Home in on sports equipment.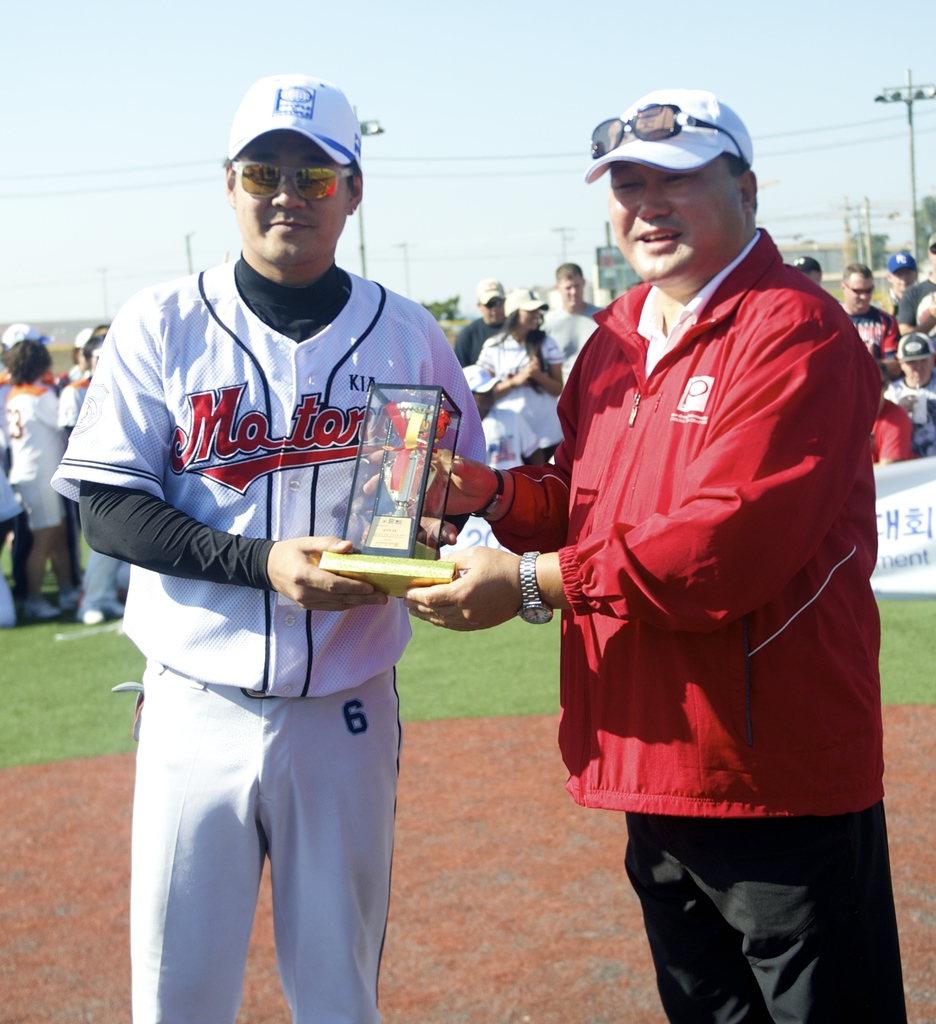
Homed in at region(19, 595, 67, 626).
